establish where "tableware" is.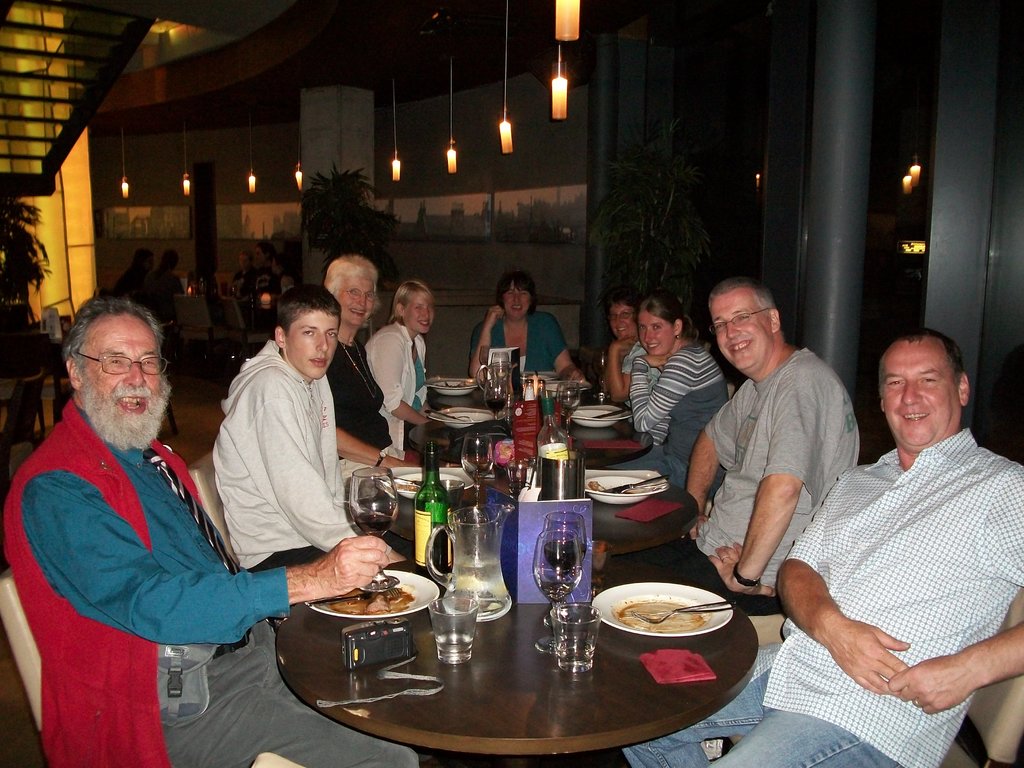
Established at (x1=426, y1=403, x2=500, y2=430).
